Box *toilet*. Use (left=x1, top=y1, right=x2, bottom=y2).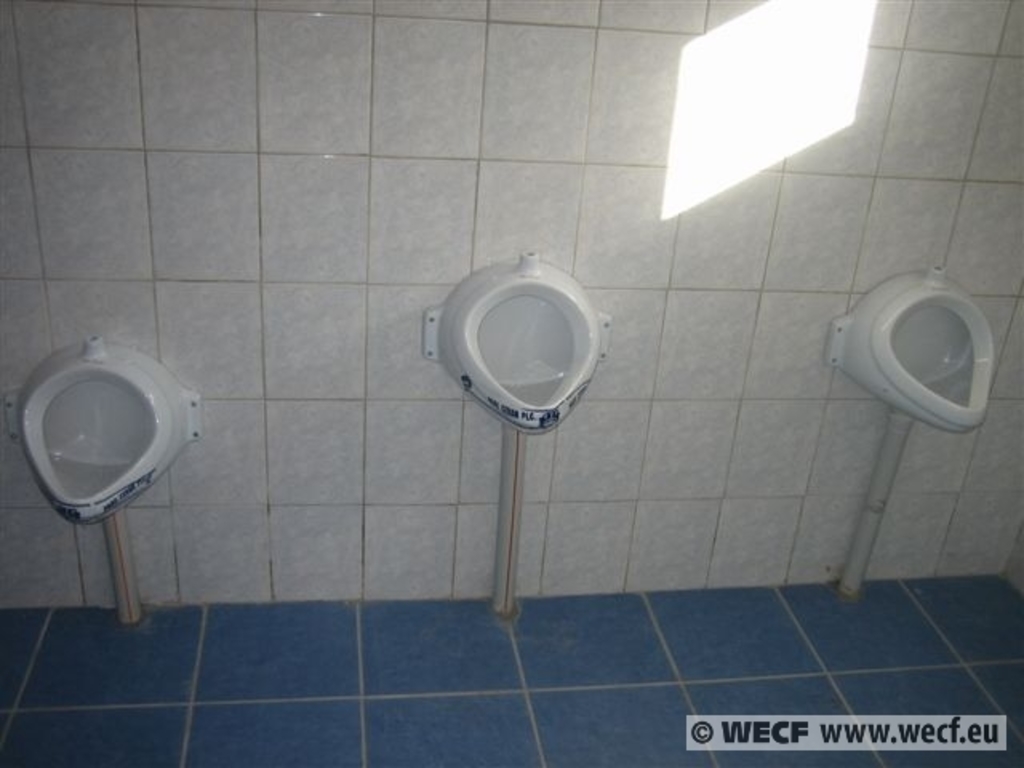
(left=418, top=246, right=606, bottom=440).
